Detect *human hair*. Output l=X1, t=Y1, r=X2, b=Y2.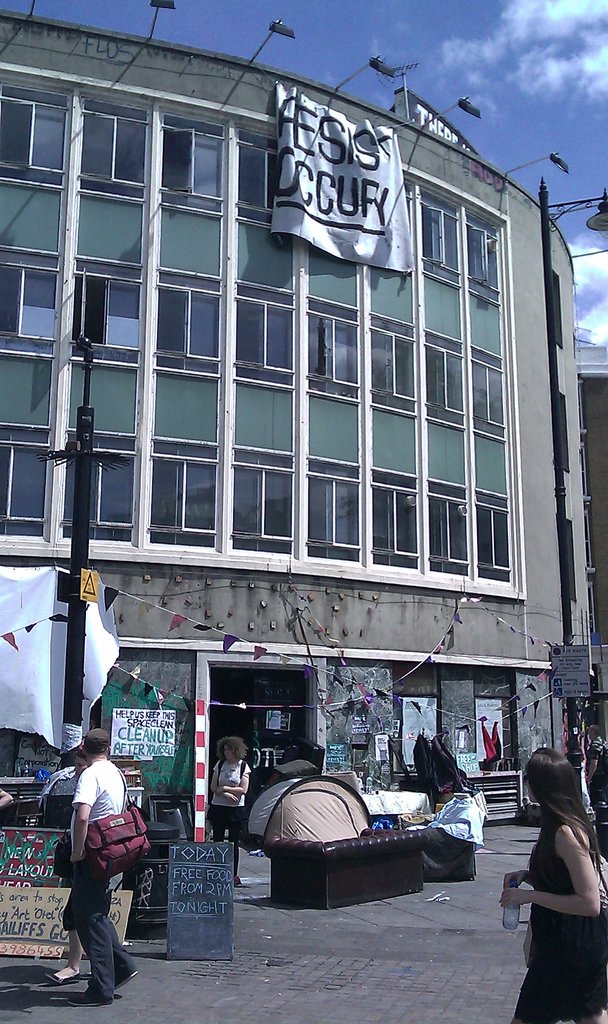
l=82, t=725, r=111, b=760.
